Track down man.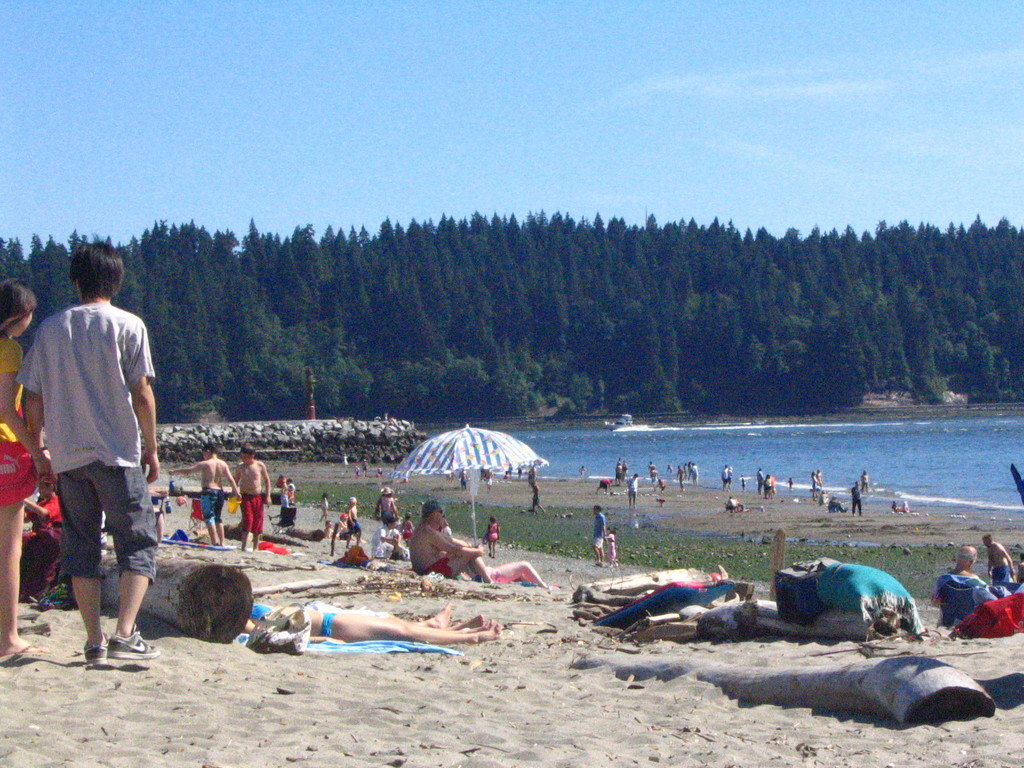
Tracked to bbox=[754, 467, 766, 495].
